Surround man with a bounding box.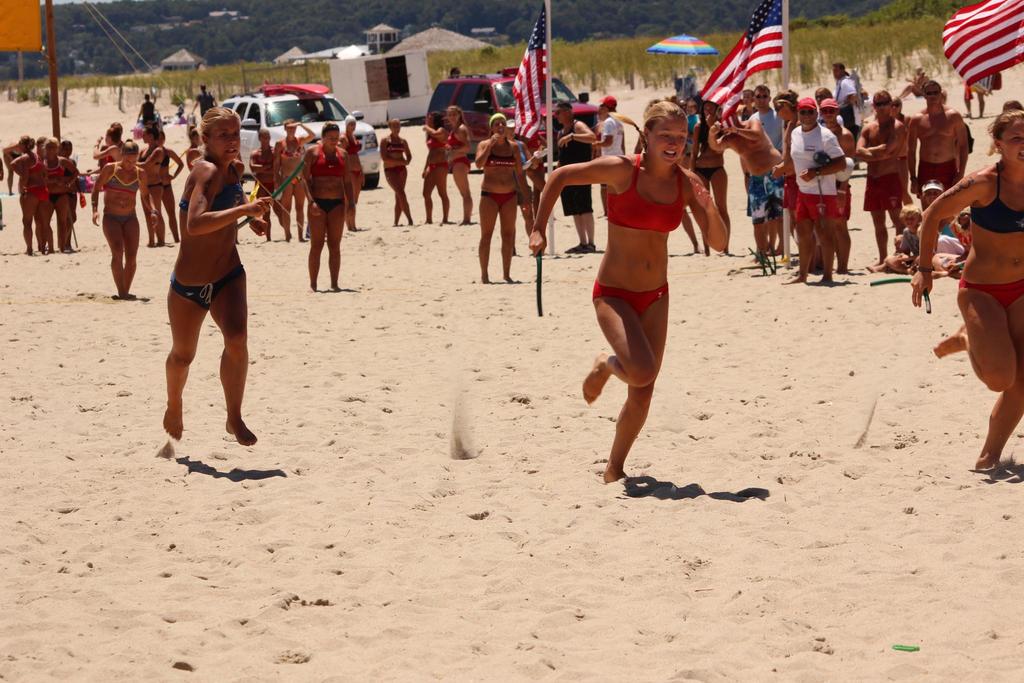
<bbox>851, 83, 905, 267</bbox>.
